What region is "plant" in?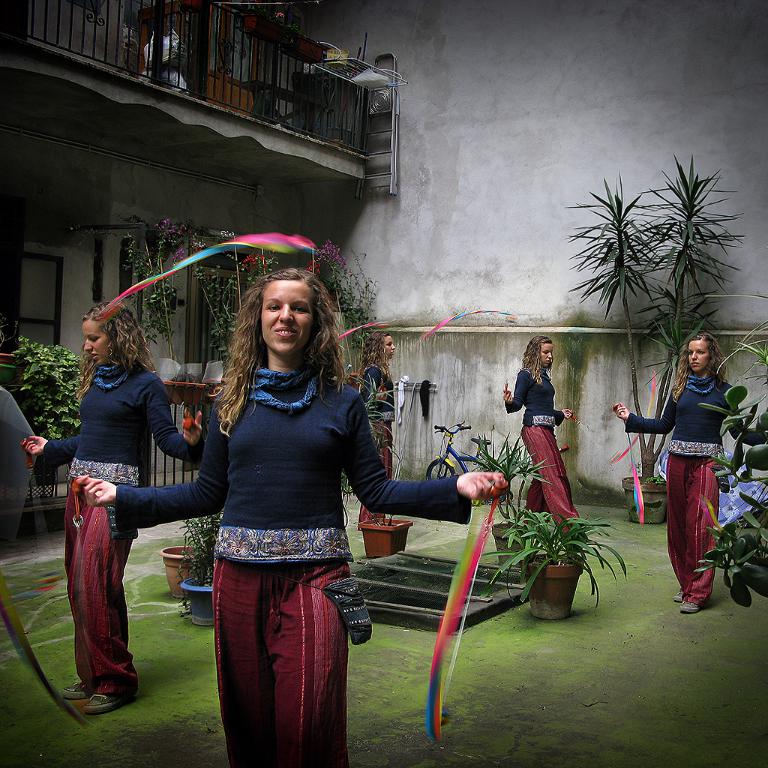
x1=239, y1=229, x2=299, y2=320.
